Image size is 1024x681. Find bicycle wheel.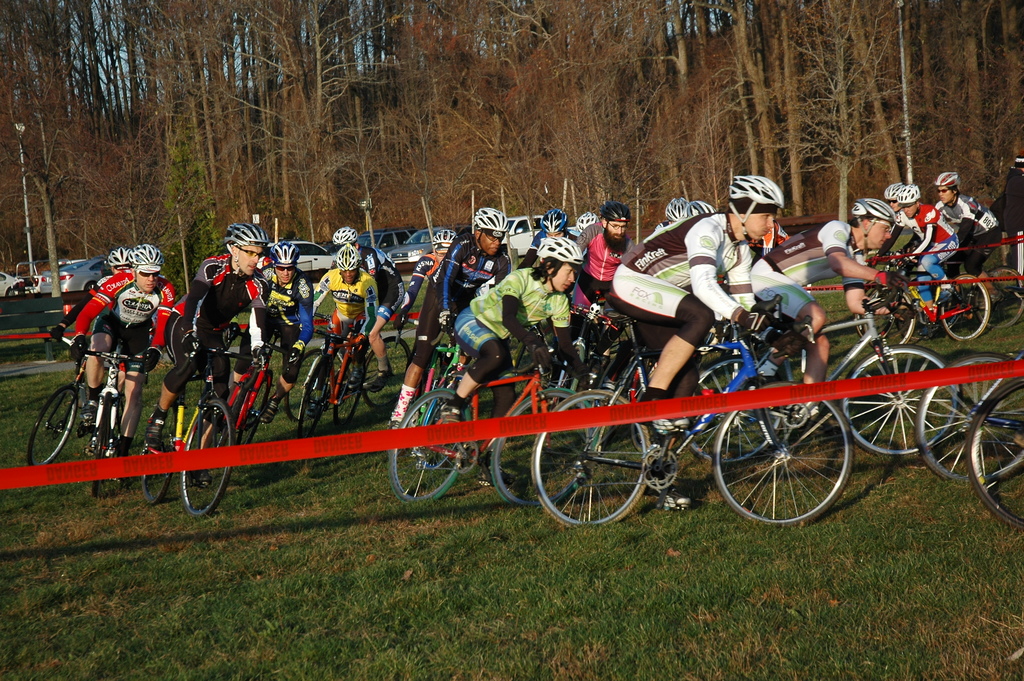
<region>590, 301, 644, 376</region>.
